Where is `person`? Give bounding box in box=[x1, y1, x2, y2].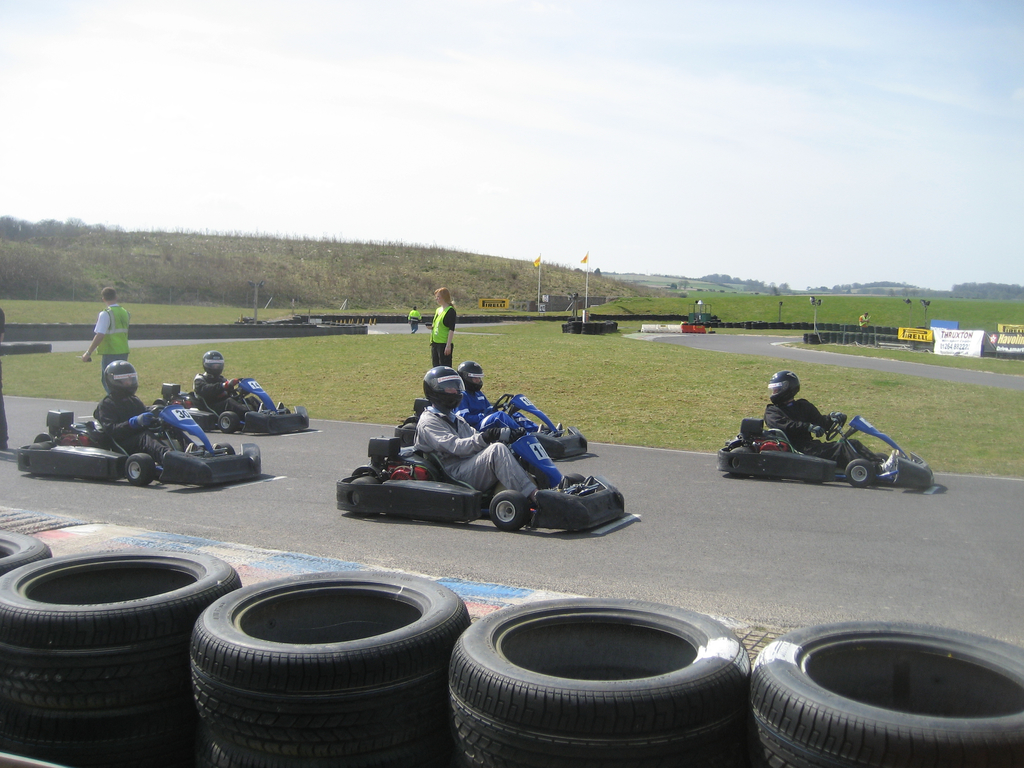
box=[76, 289, 130, 384].
